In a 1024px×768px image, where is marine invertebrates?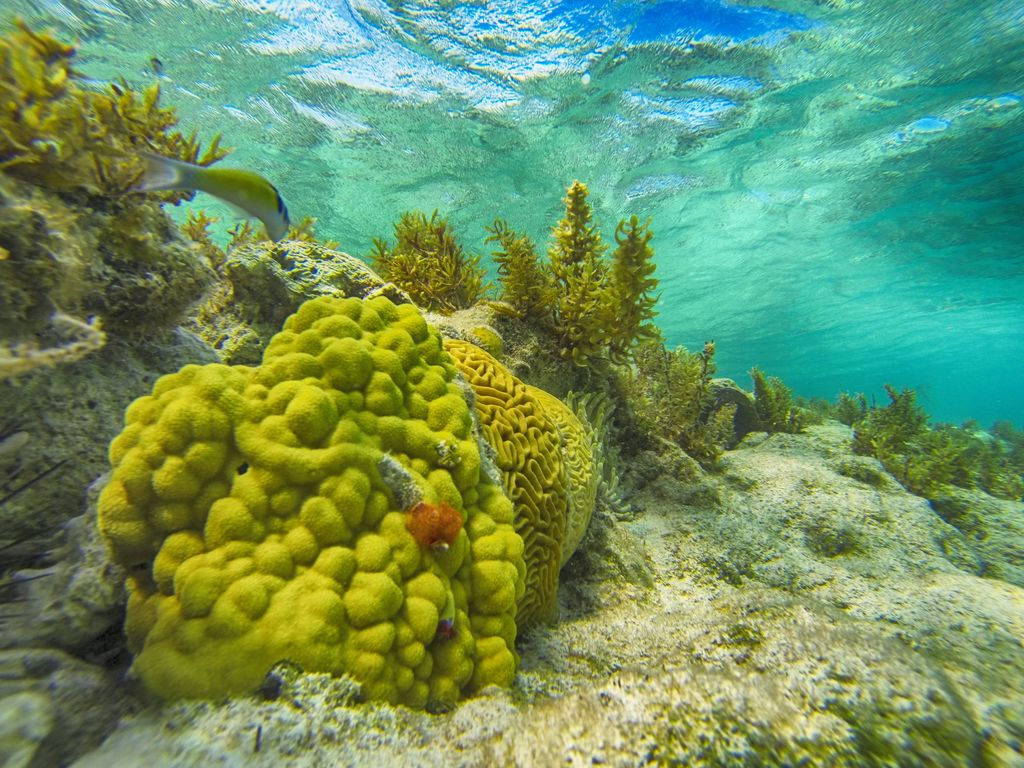
bbox=(6, 157, 131, 341).
